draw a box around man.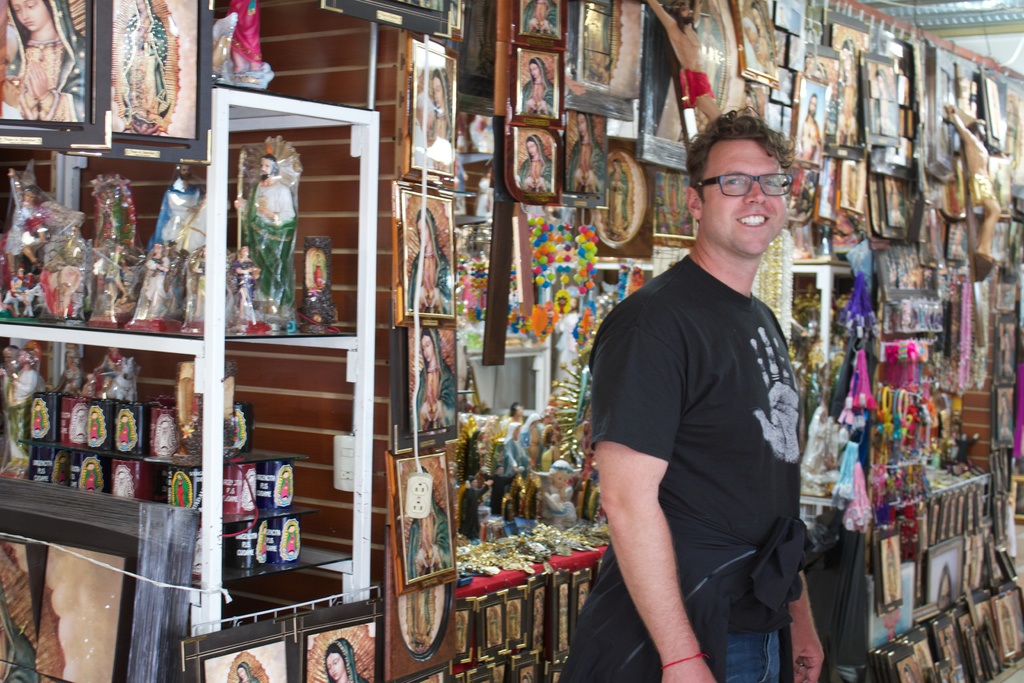
x1=460 y1=473 x2=493 y2=541.
